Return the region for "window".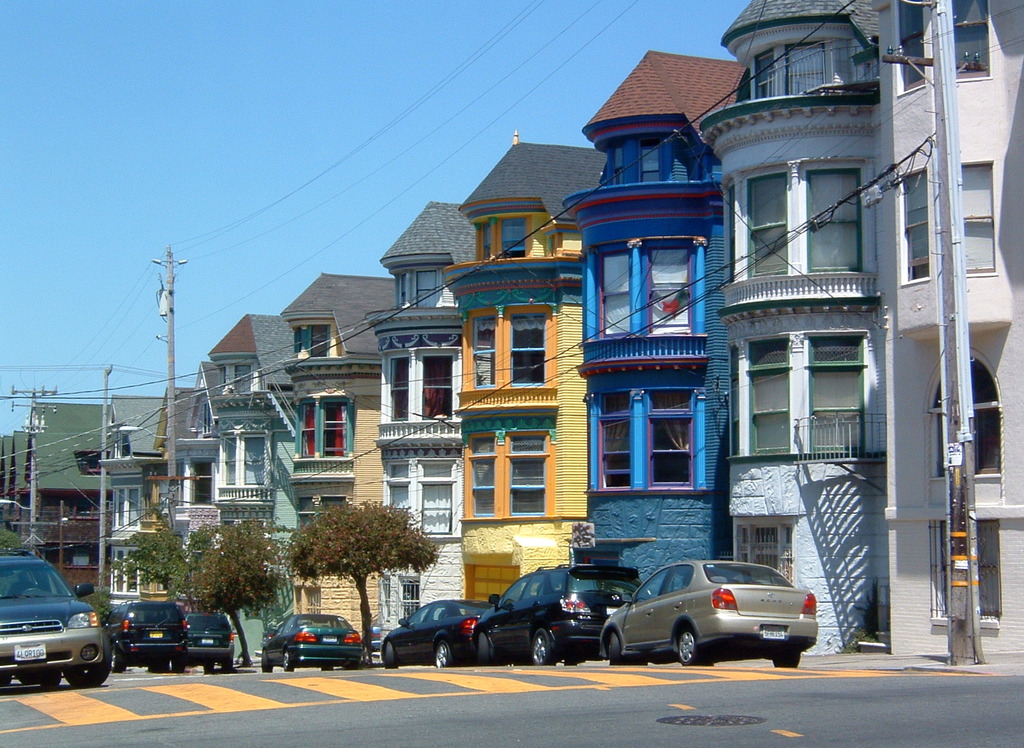
317 397 349 458.
